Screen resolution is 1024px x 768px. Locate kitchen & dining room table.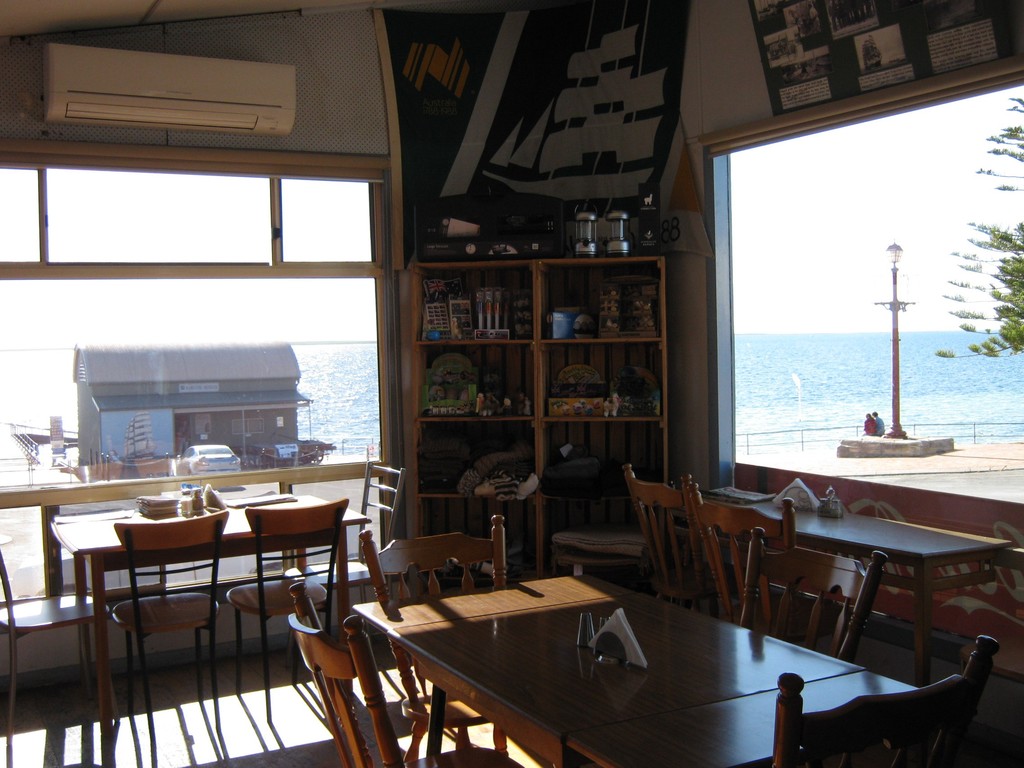
[x1=38, y1=474, x2=372, y2=717].
